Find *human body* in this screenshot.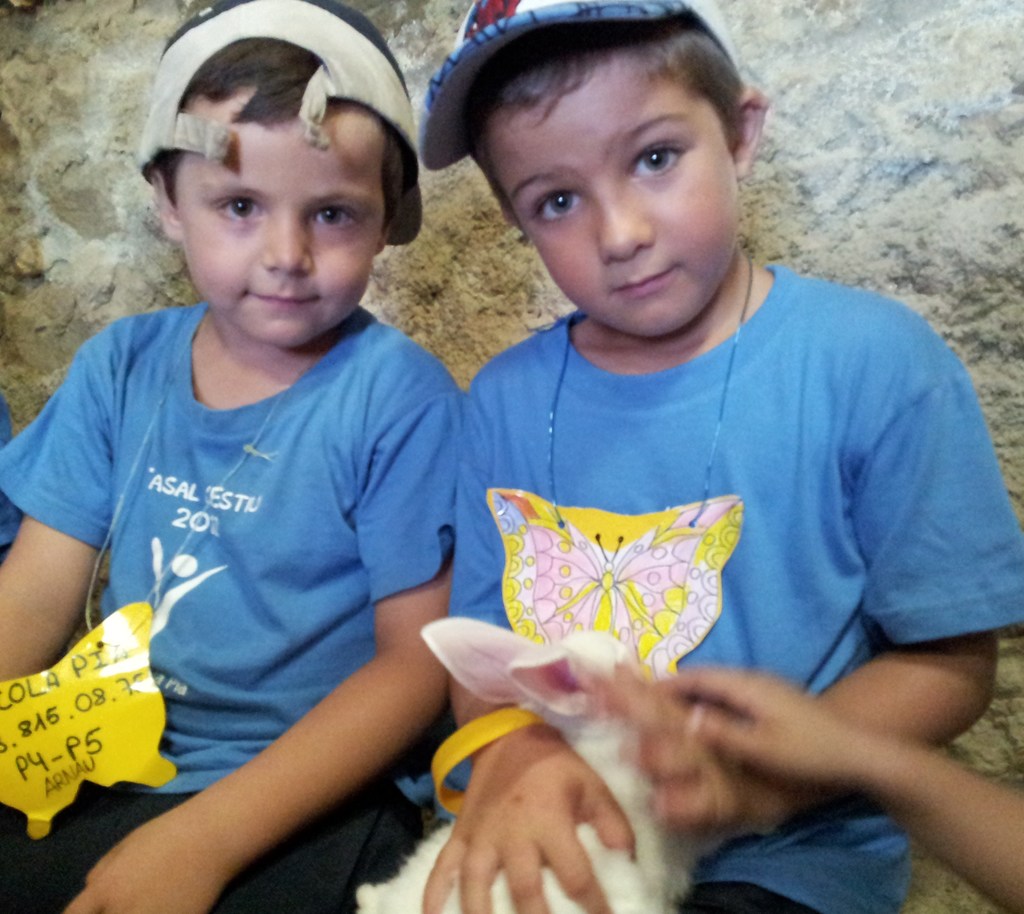
The bounding box for *human body* is left=0, top=307, right=468, bottom=913.
